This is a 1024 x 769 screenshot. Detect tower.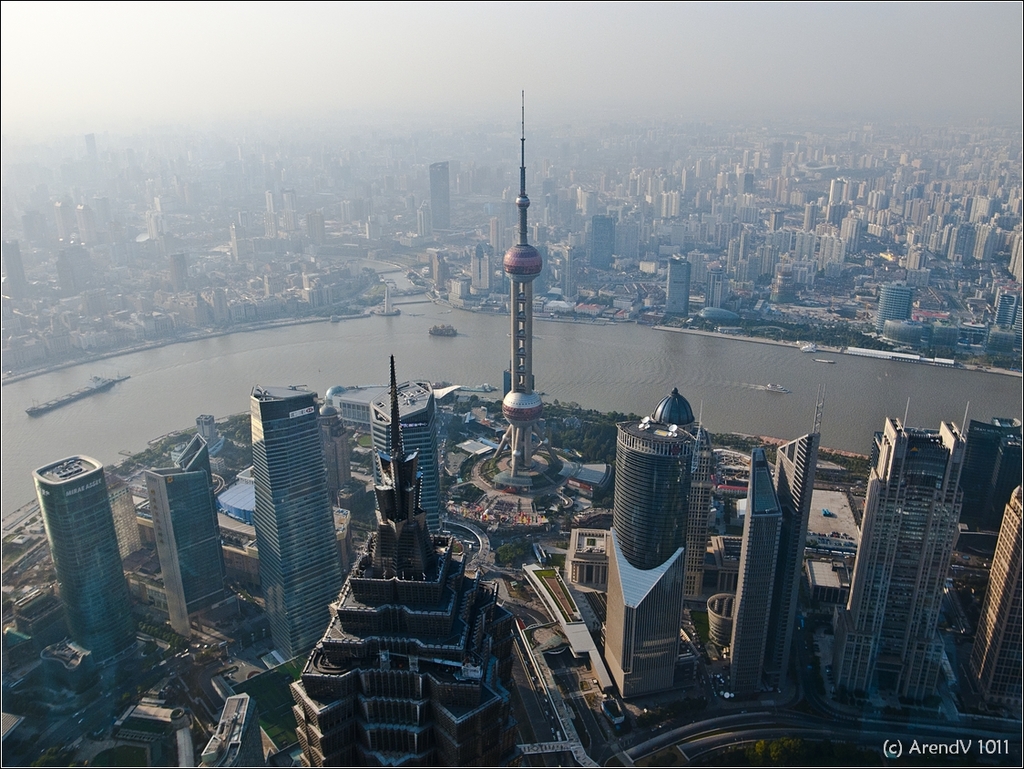
[782, 433, 814, 693].
